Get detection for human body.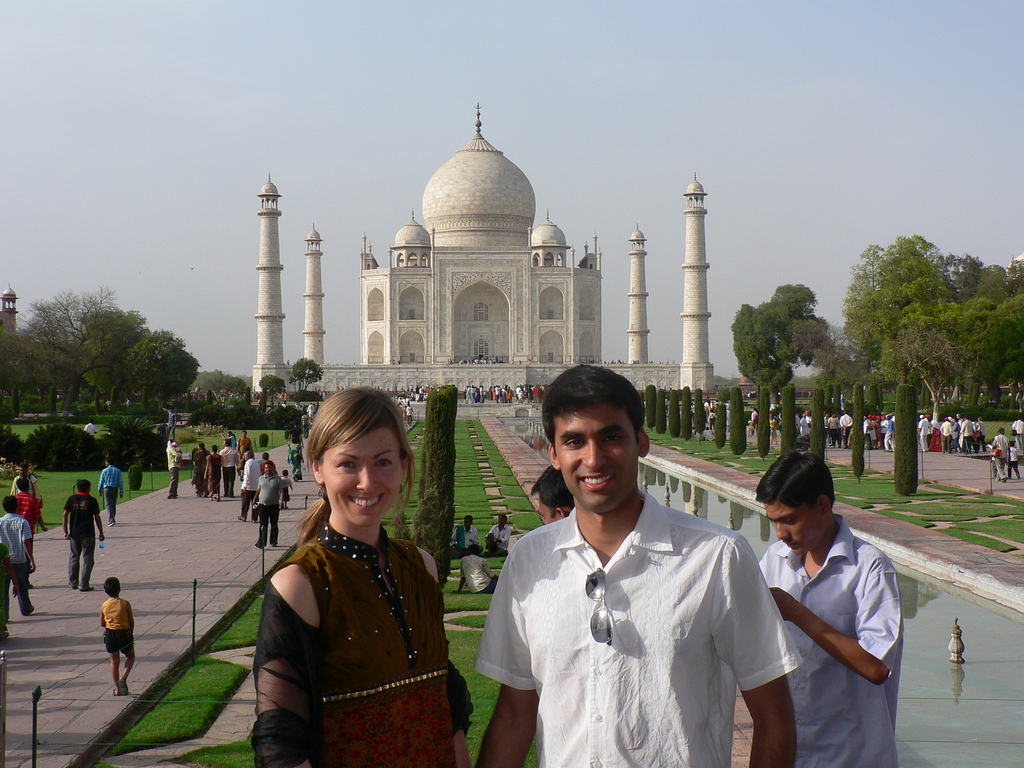
Detection: rect(165, 441, 184, 497).
